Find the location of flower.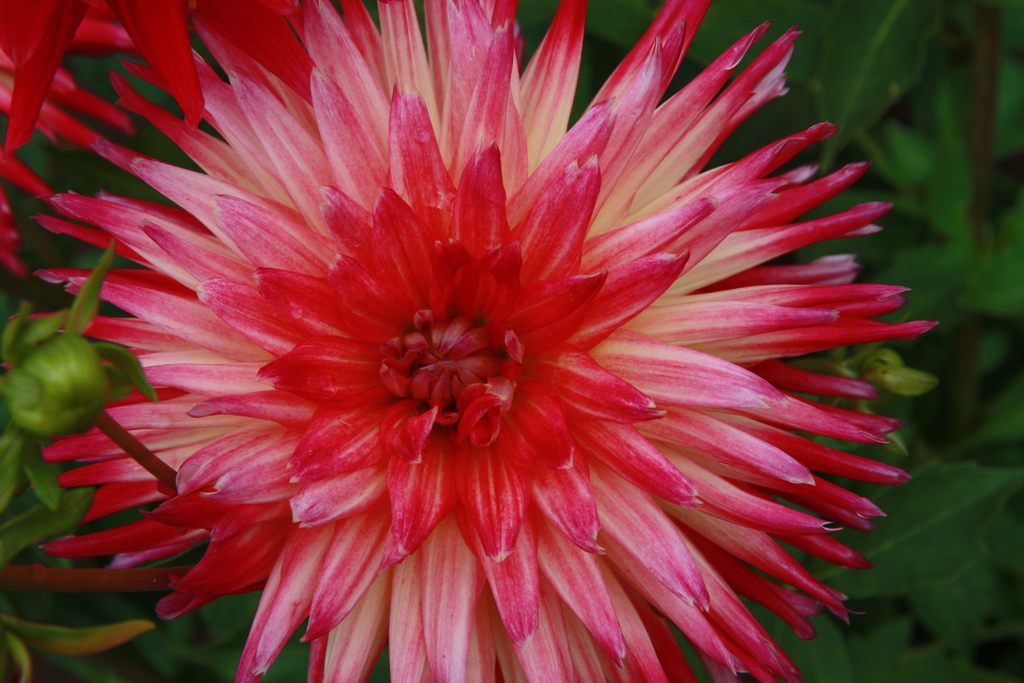
Location: 0:0:940:682.
